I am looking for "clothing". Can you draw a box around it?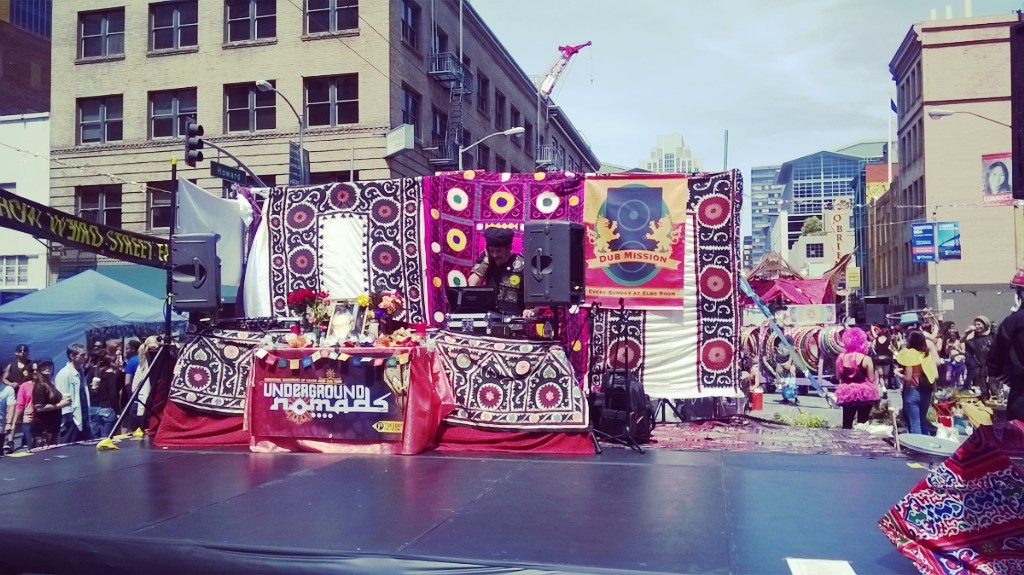
Sure, the bounding box is [966,330,998,396].
